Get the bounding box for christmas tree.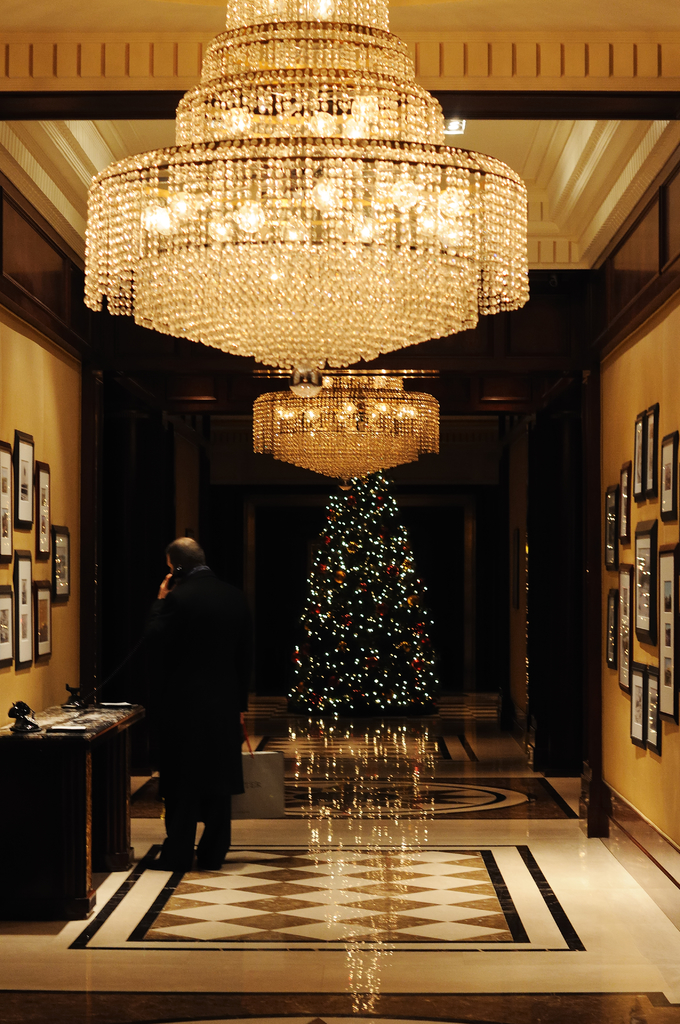
locate(287, 474, 455, 727).
